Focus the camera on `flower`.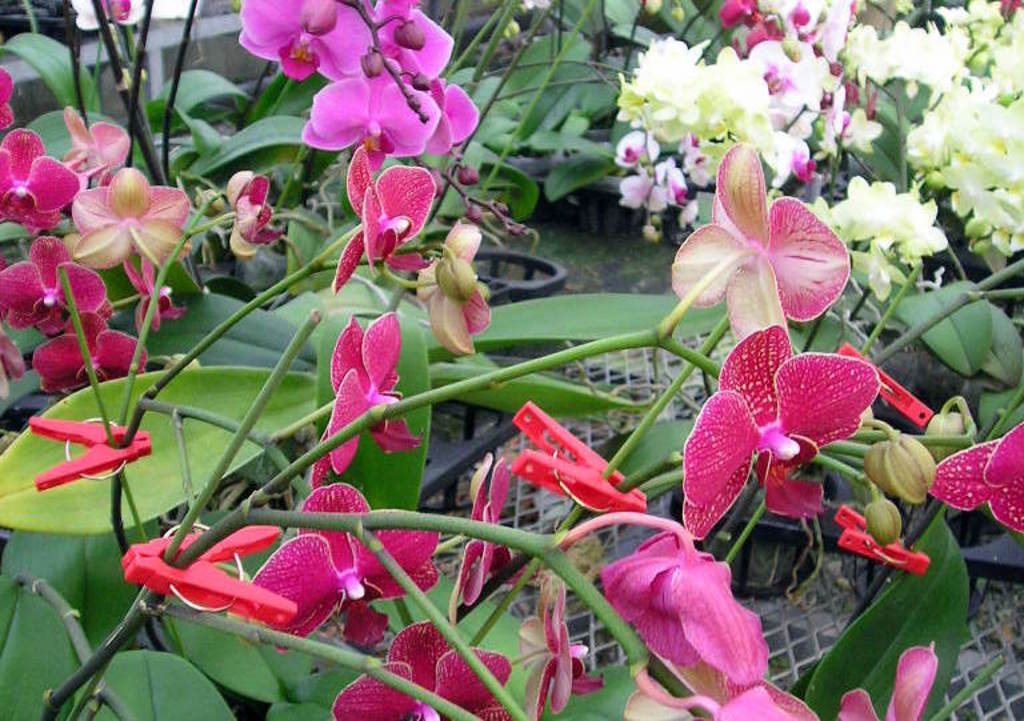
Focus region: <region>416, 217, 491, 355</region>.
